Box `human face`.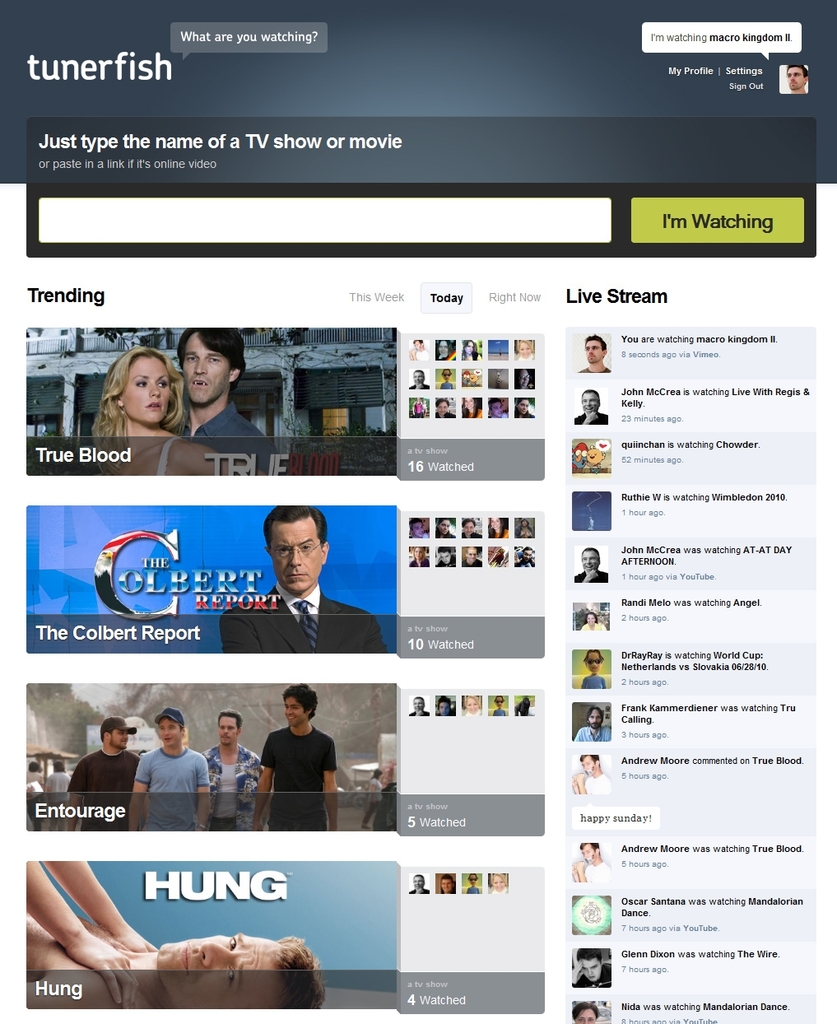
BBox(783, 67, 802, 89).
